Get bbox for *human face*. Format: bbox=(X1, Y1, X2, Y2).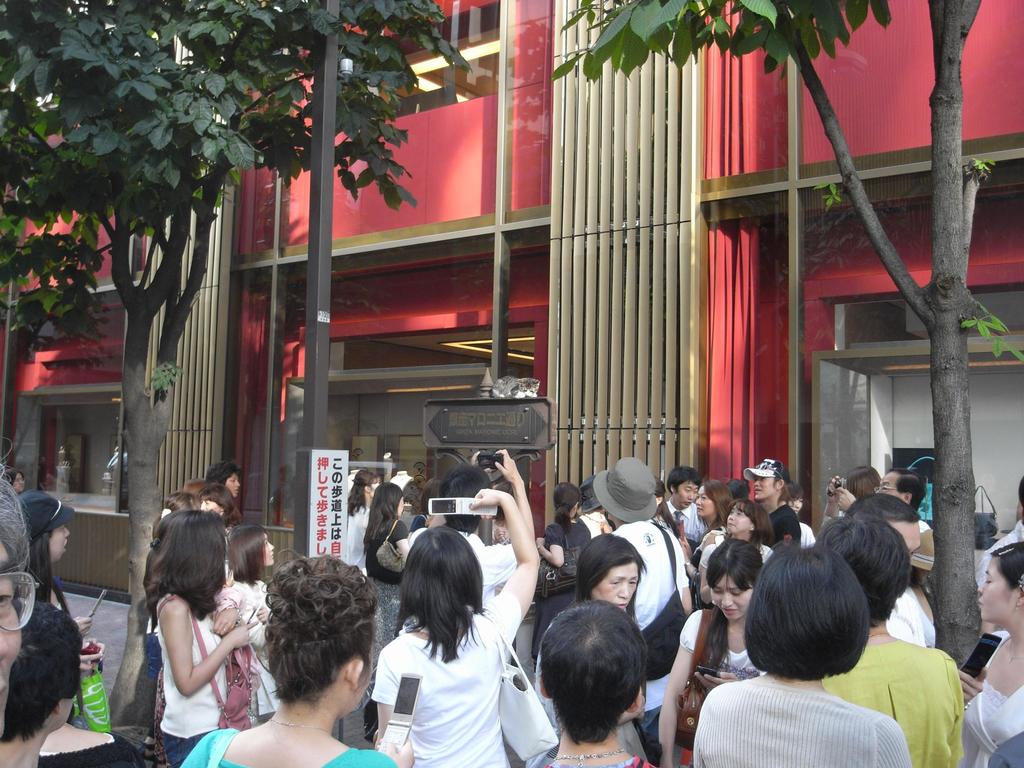
bbox=(727, 506, 748, 532).
